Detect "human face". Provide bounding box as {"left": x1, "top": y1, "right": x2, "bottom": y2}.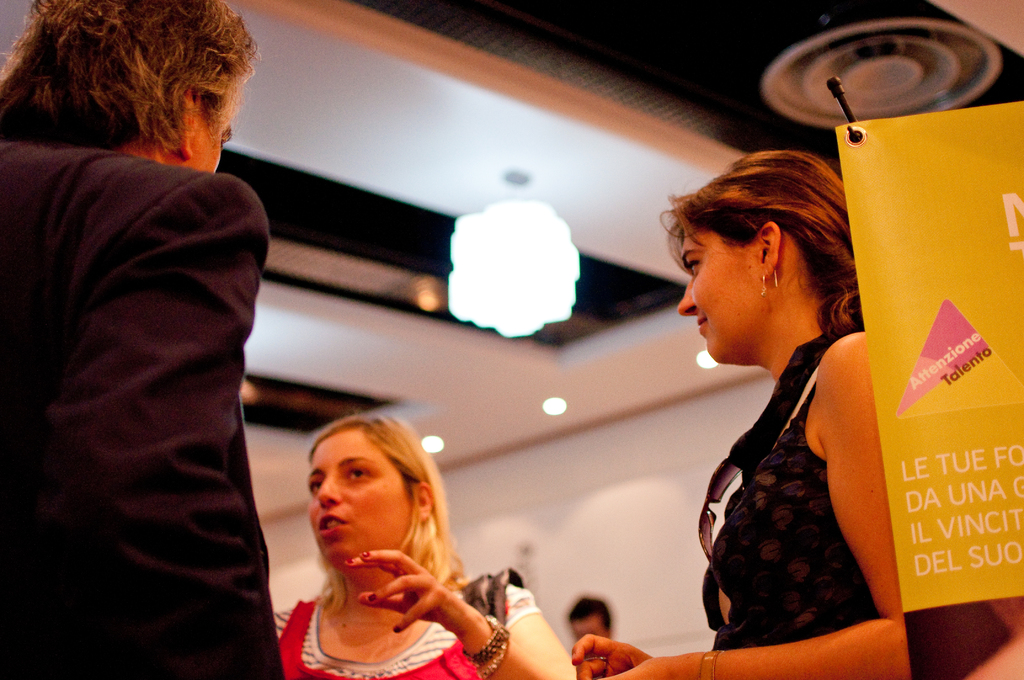
{"left": 309, "top": 428, "right": 413, "bottom": 565}.
